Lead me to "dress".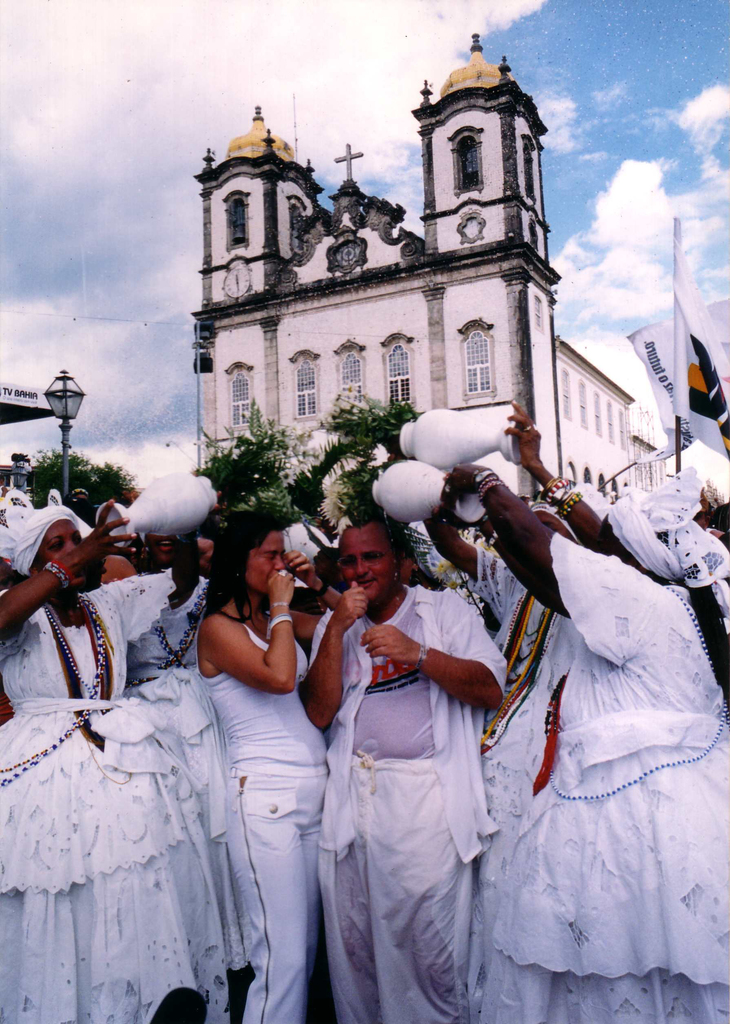
Lead to 121/568/248/968.
